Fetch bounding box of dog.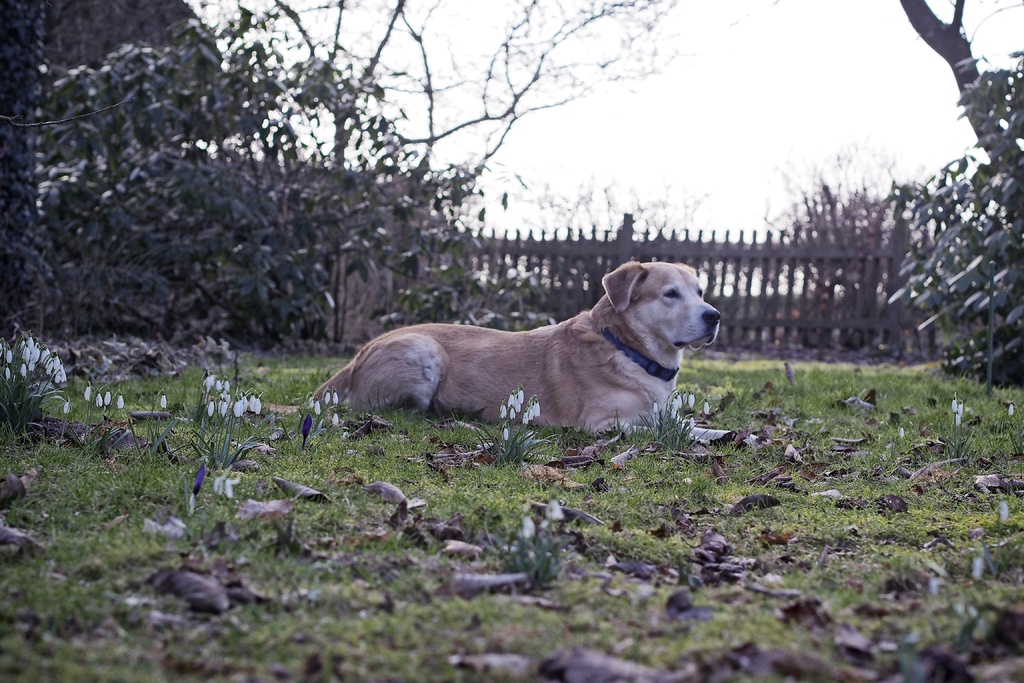
Bbox: locate(257, 259, 724, 448).
